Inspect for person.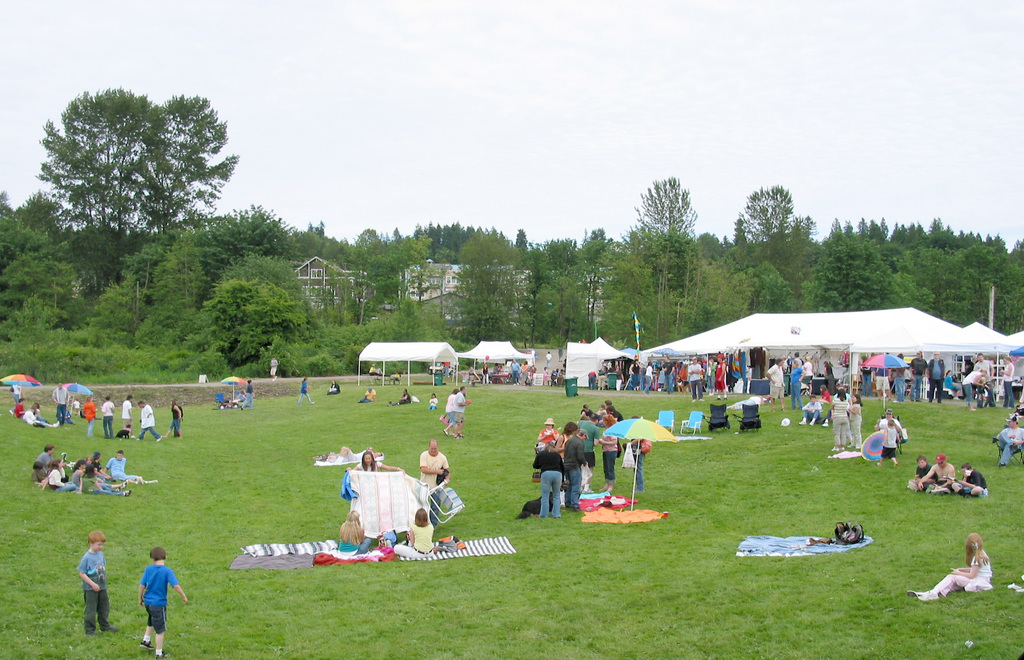
Inspection: left=951, top=460, right=985, bottom=497.
